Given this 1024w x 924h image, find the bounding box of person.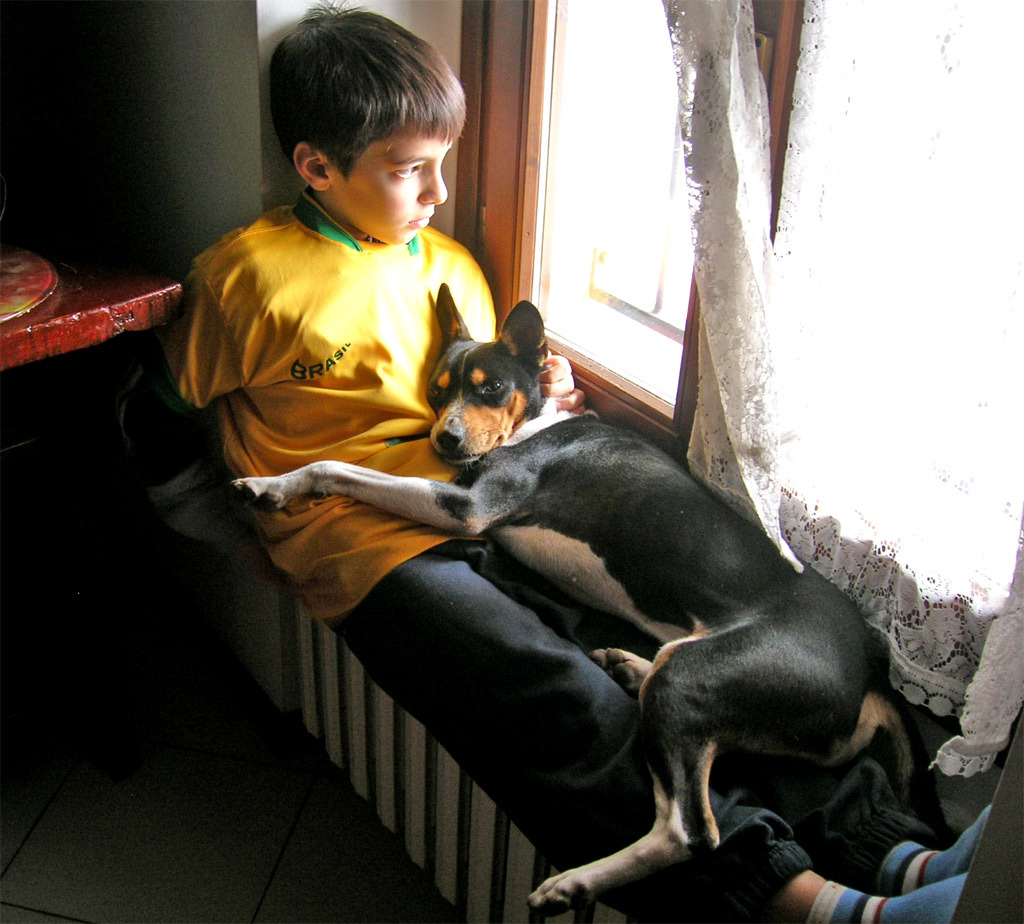
x1=244, y1=136, x2=898, y2=853.
